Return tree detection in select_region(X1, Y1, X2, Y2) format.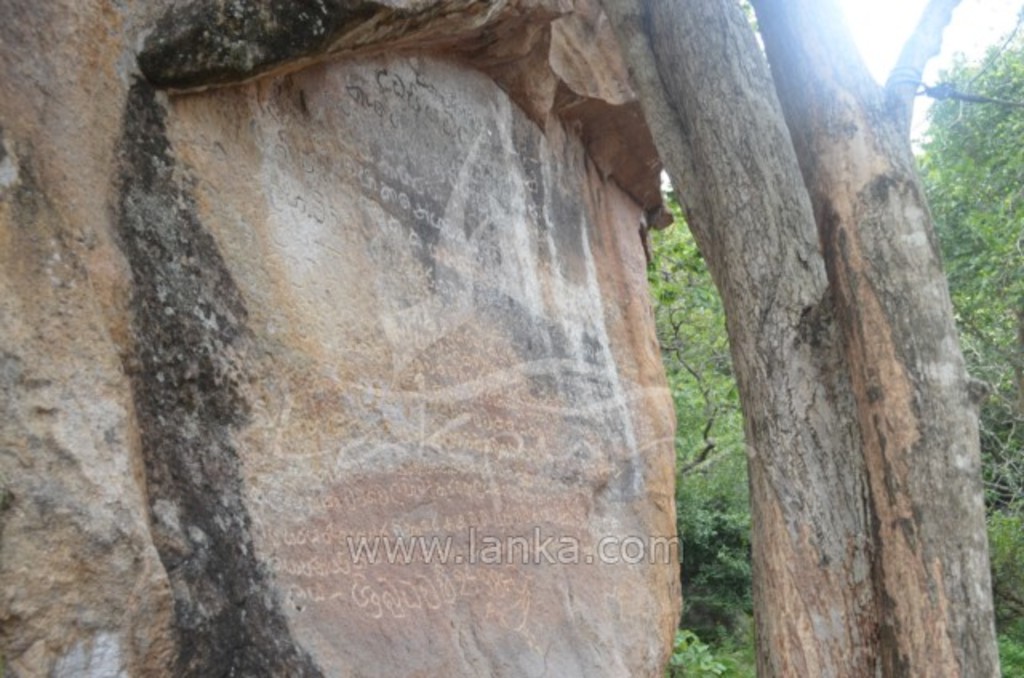
select_region(600, 0, 1022, 676).
